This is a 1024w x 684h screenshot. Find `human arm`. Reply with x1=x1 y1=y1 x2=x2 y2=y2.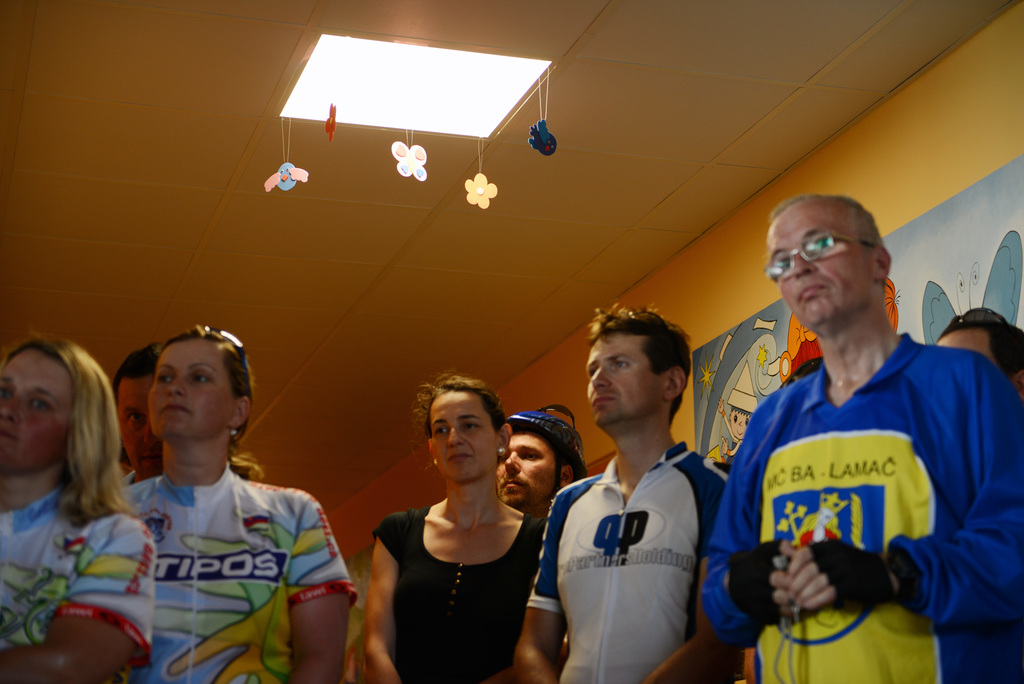
x1=783 y1=340 x2=1023 y2=633.
